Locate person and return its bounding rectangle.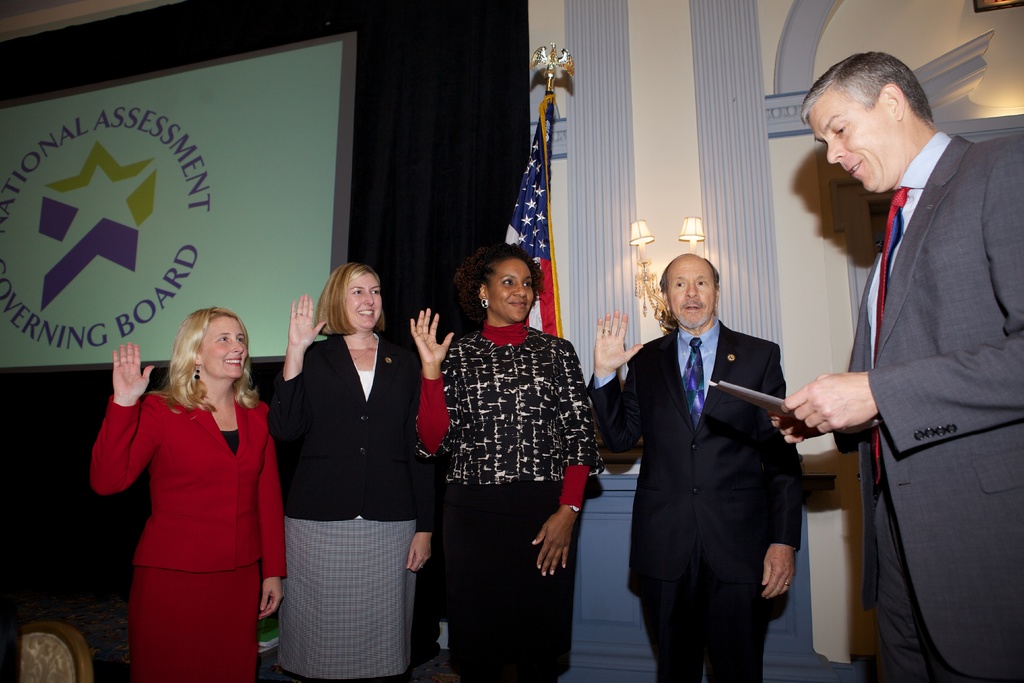
[803,20,1007,682].
